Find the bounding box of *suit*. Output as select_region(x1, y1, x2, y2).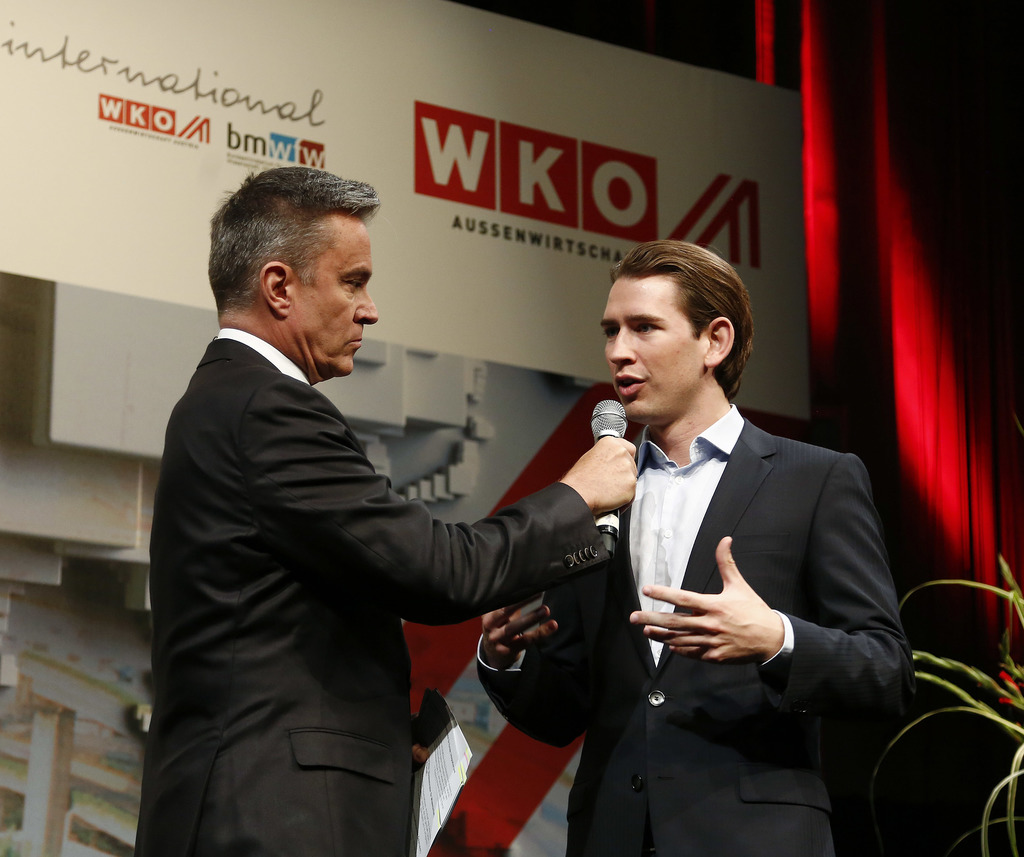
select_region(472, 403, 911, 856).
